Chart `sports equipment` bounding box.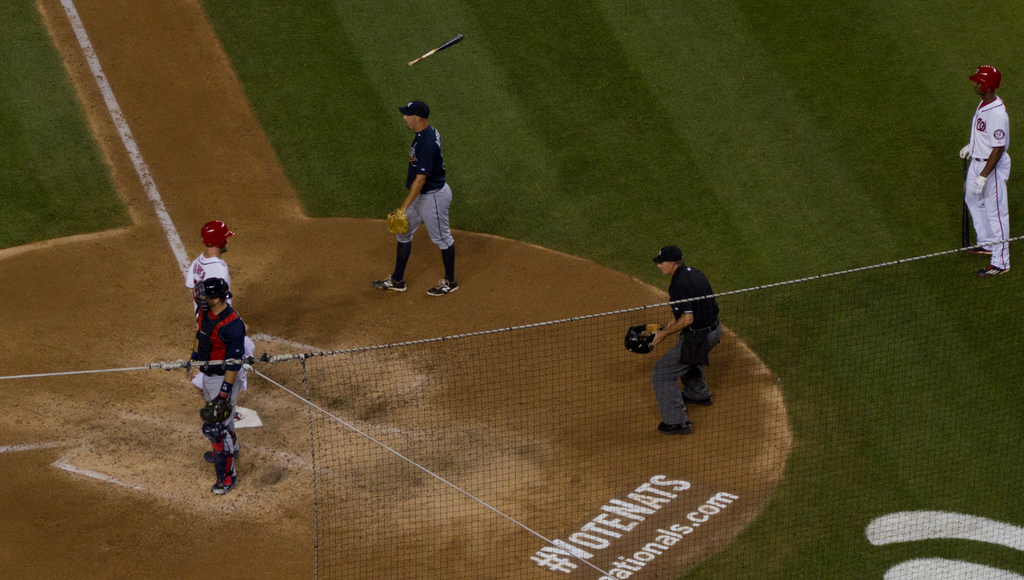
Charted: (left=960, top=141, right=971, bottom=163).
